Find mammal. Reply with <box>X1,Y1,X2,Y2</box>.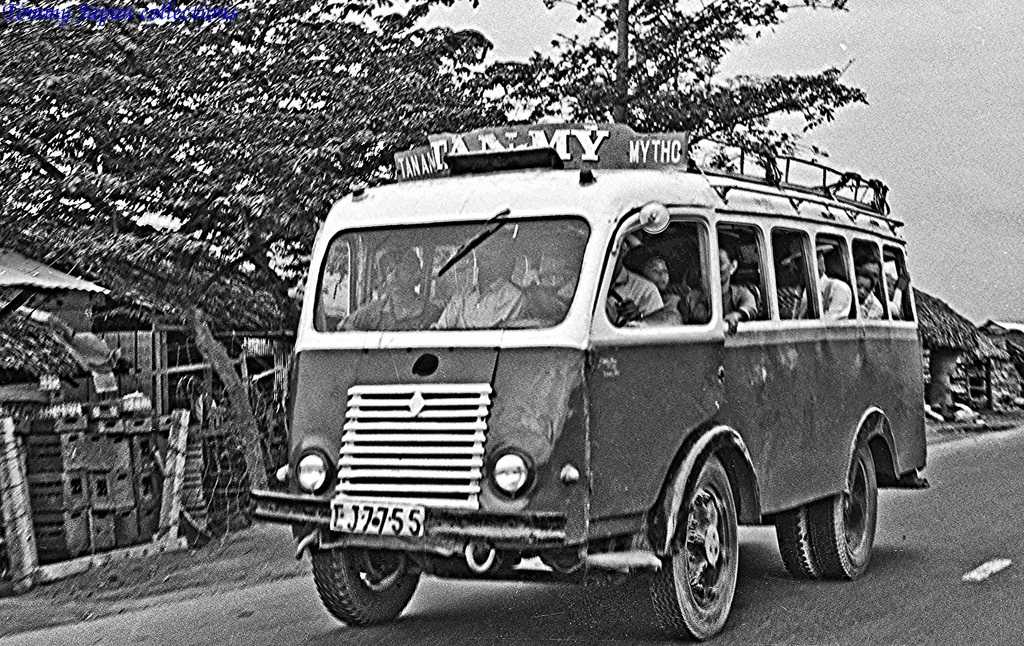
<box>557,243,666,324</box>.
